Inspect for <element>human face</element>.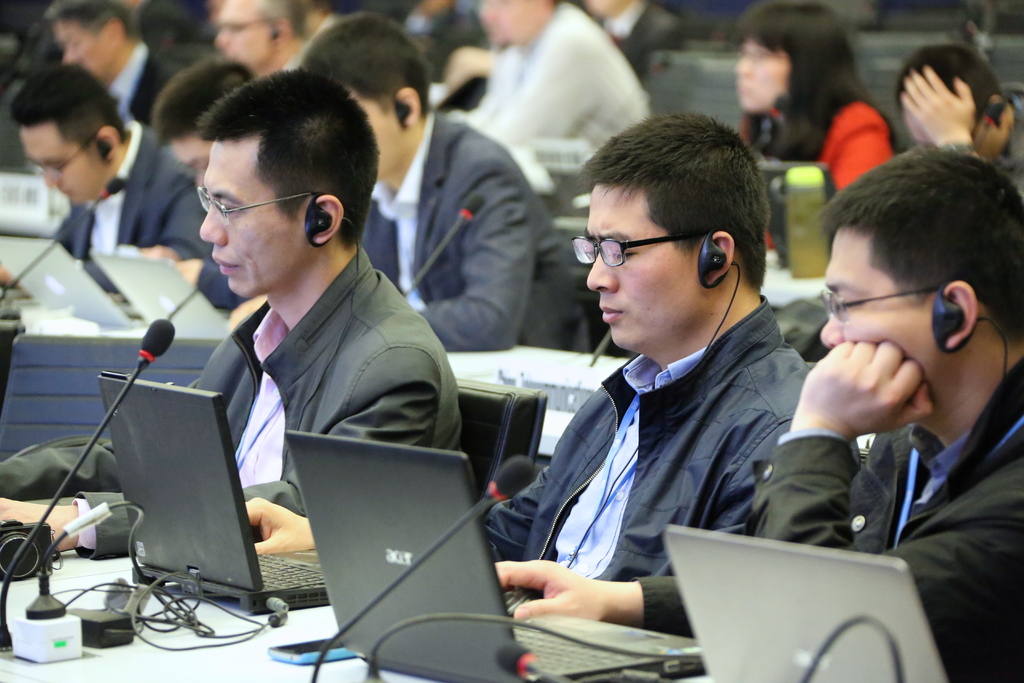
Inspection: left=17, top=112, right=110, bottom=204.
